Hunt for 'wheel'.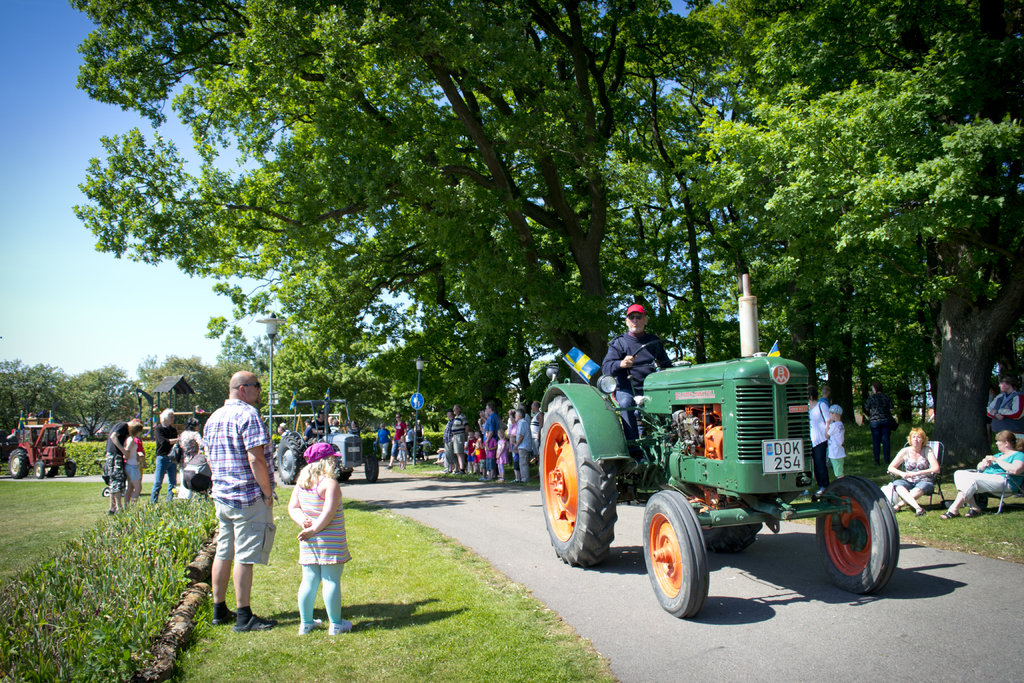
Hunted down at l=702, t=523, r=760, b=554.
